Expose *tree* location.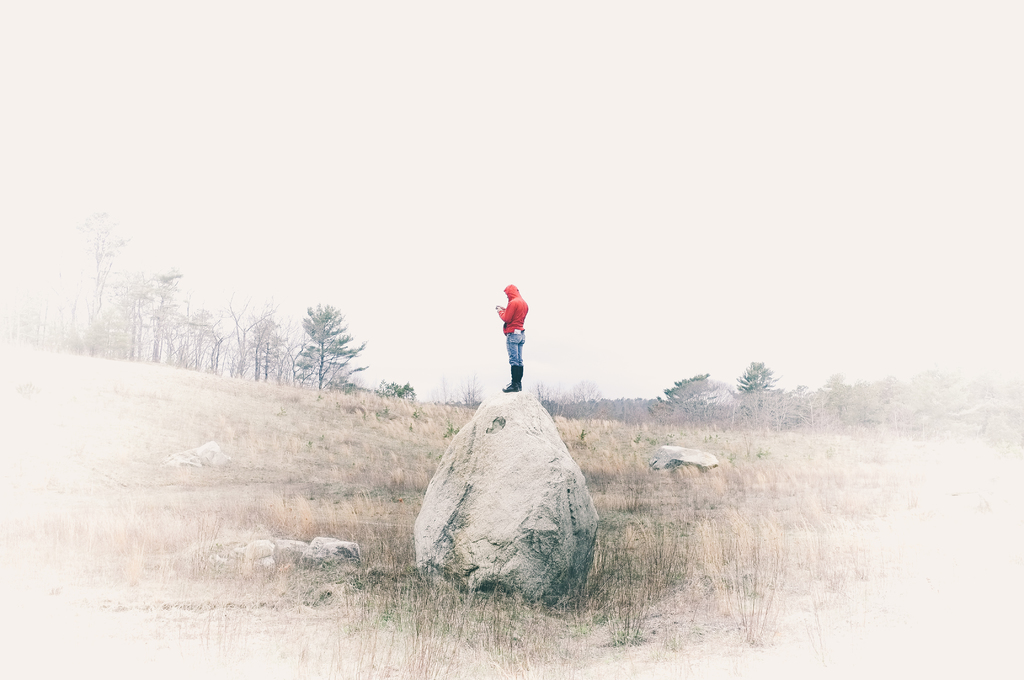
Exposed at 735/360/771/400.
